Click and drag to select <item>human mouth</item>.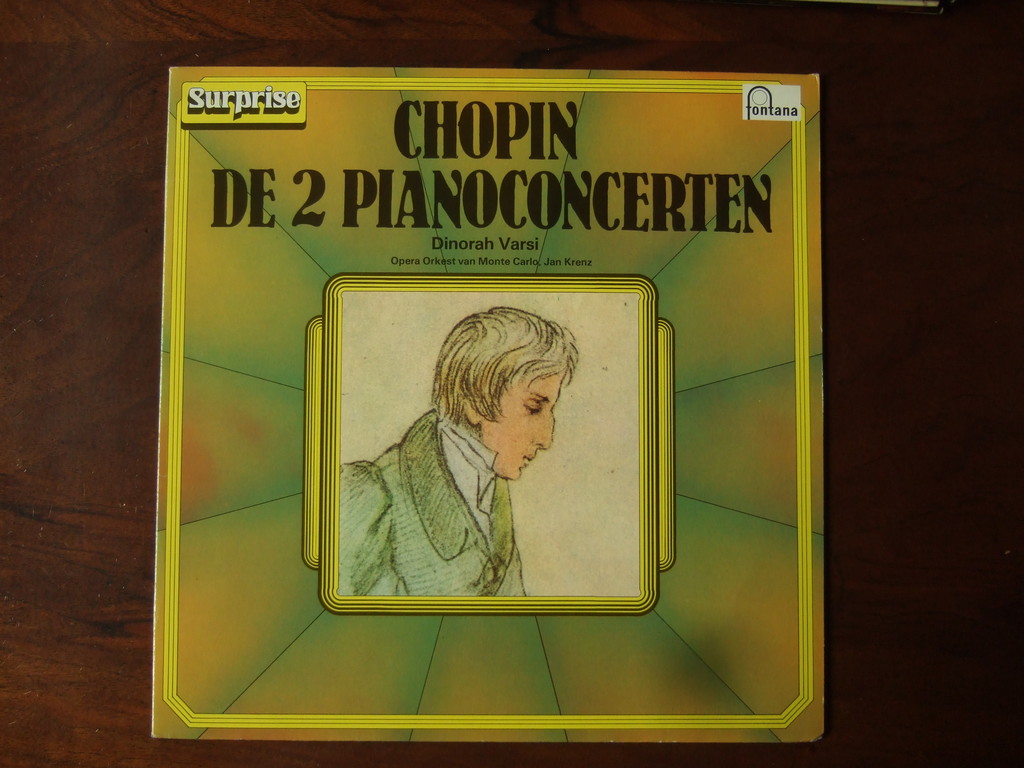
Selection: [522,449,534,467].
